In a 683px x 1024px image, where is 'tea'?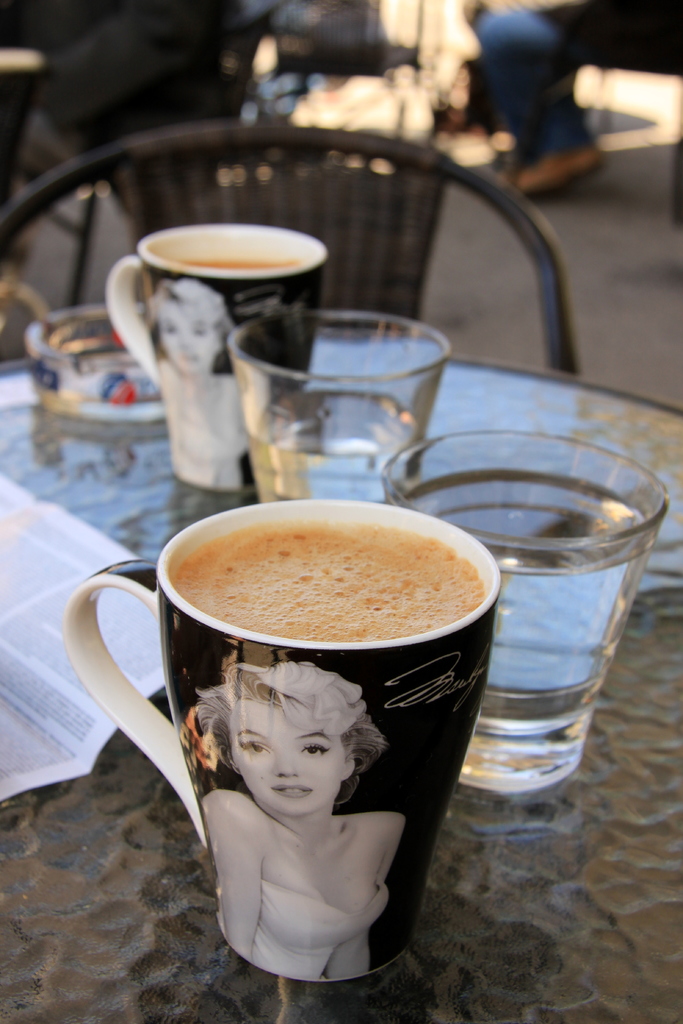
rect(168, 259, 292, 273).
